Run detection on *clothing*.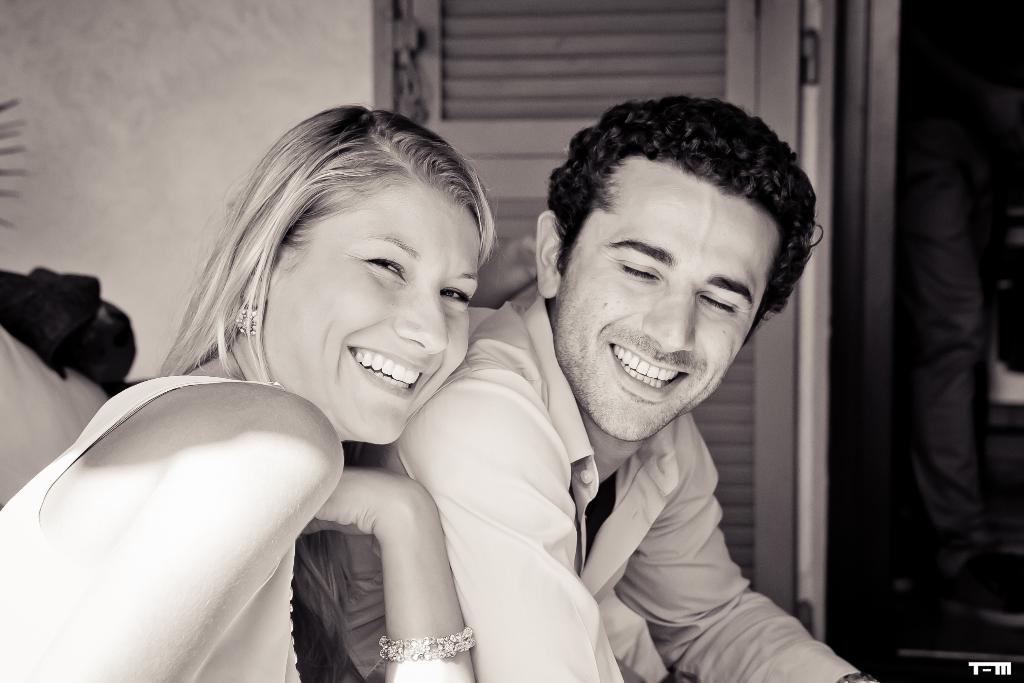
Result: 0:368:316:682.
